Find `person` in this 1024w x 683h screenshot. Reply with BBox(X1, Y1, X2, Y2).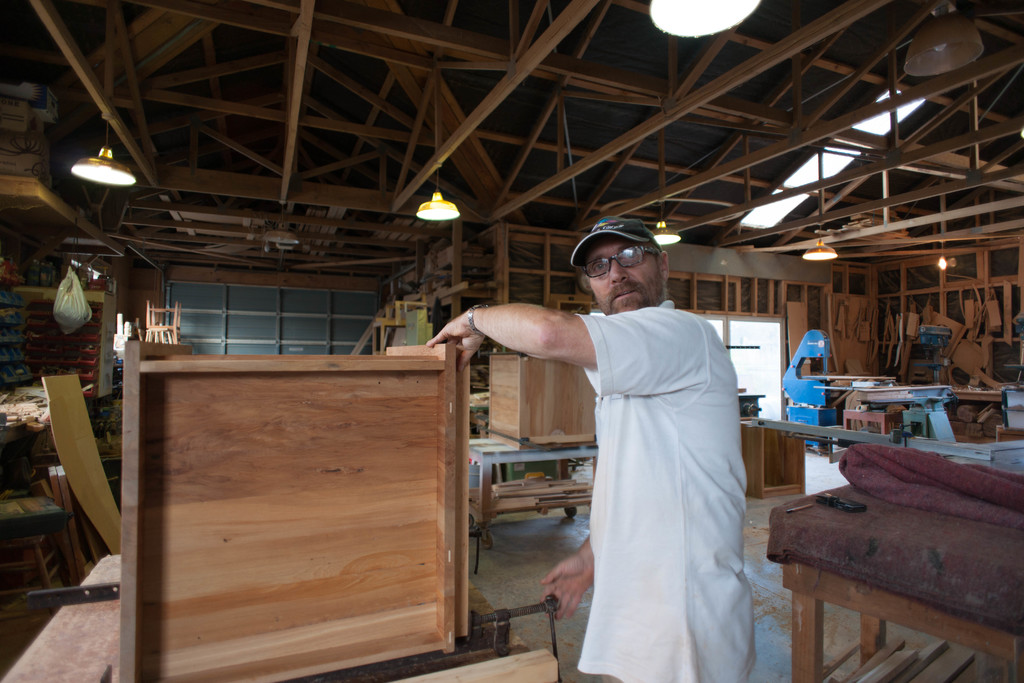
BBox(422, 214, 757, 682).
